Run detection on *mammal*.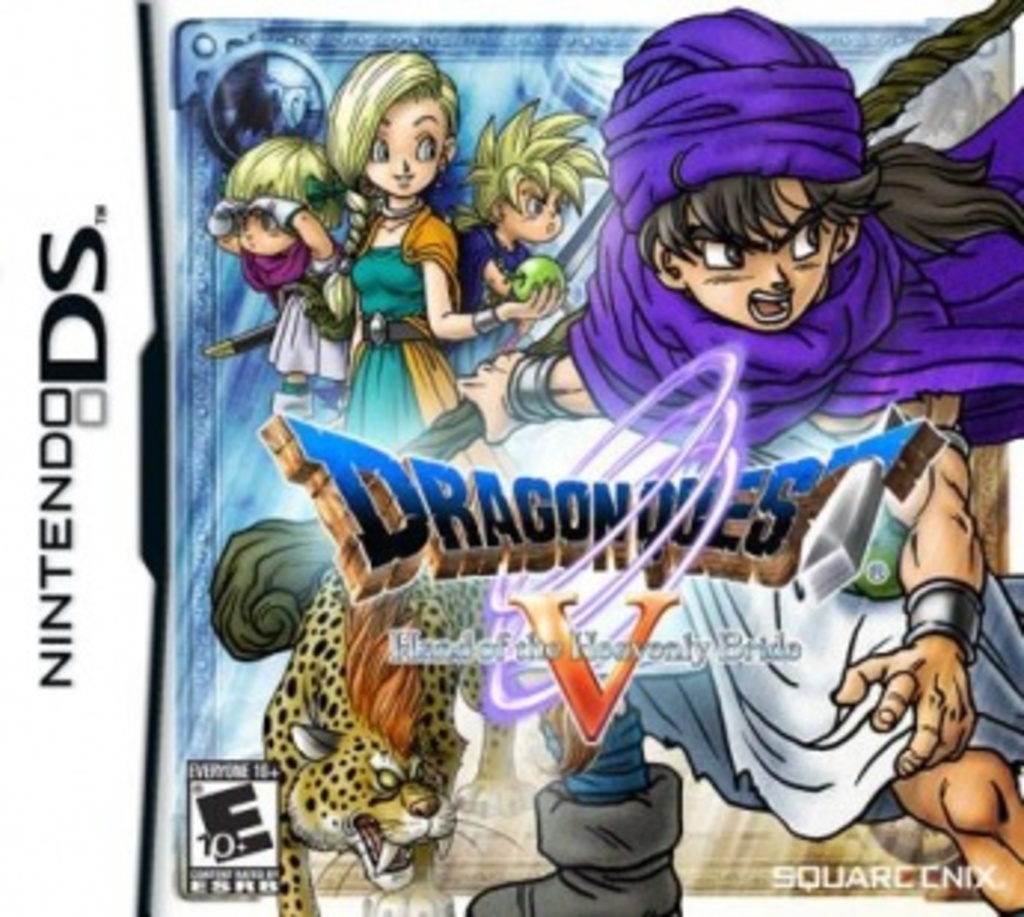
Result: left=457, top=95, right=611, bottom=368.
